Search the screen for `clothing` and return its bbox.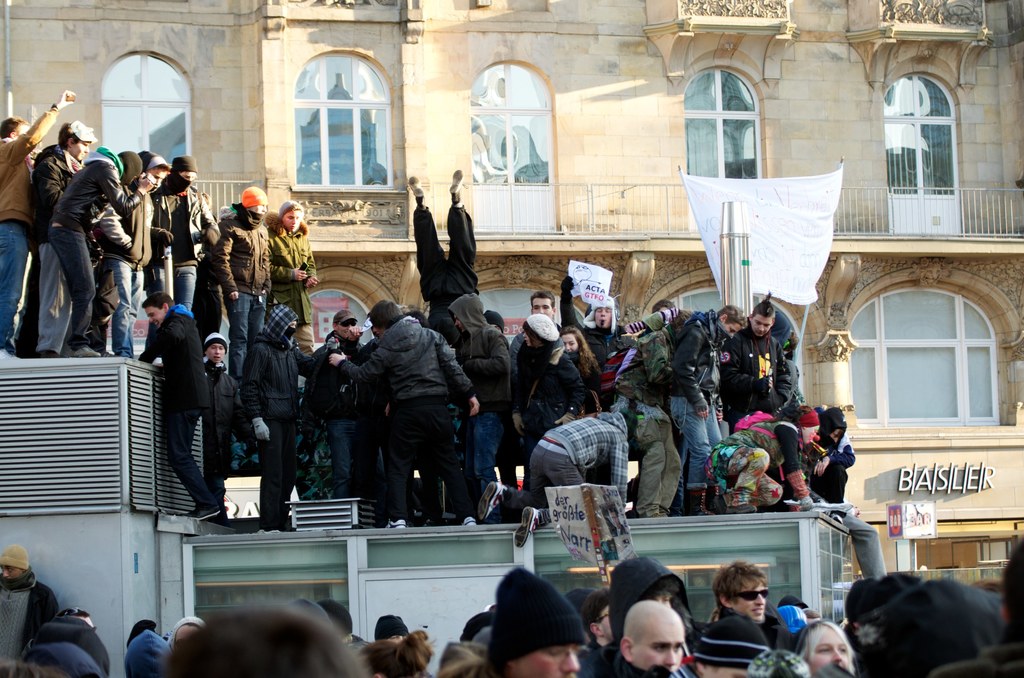
Found: Rect(1, 566, 59, 659).
